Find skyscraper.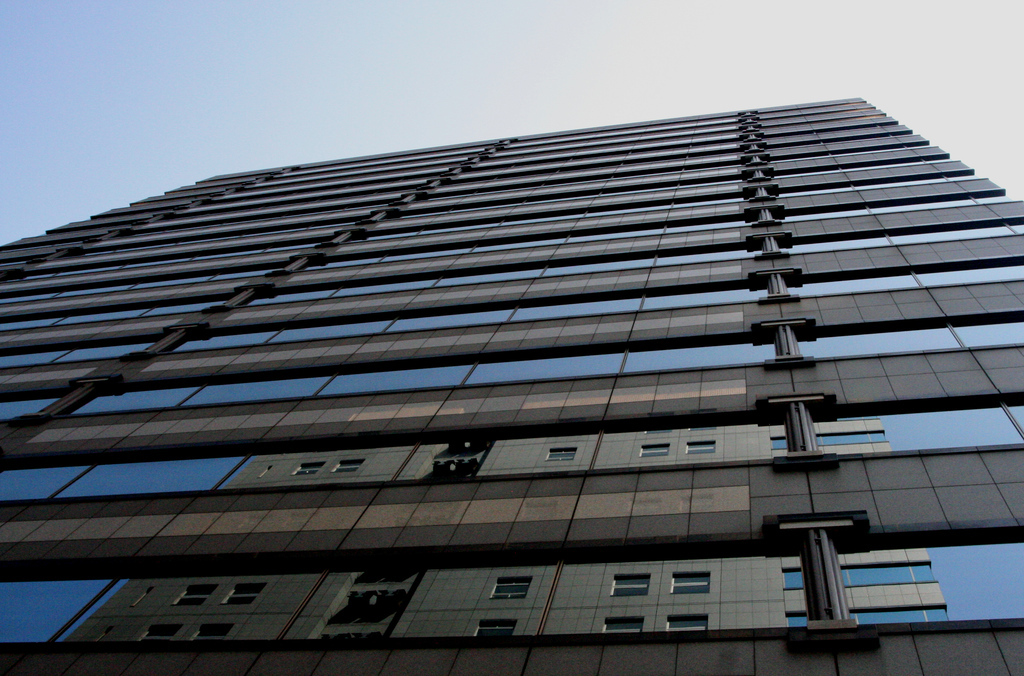
Rect(0, 92, 1023, 675).
